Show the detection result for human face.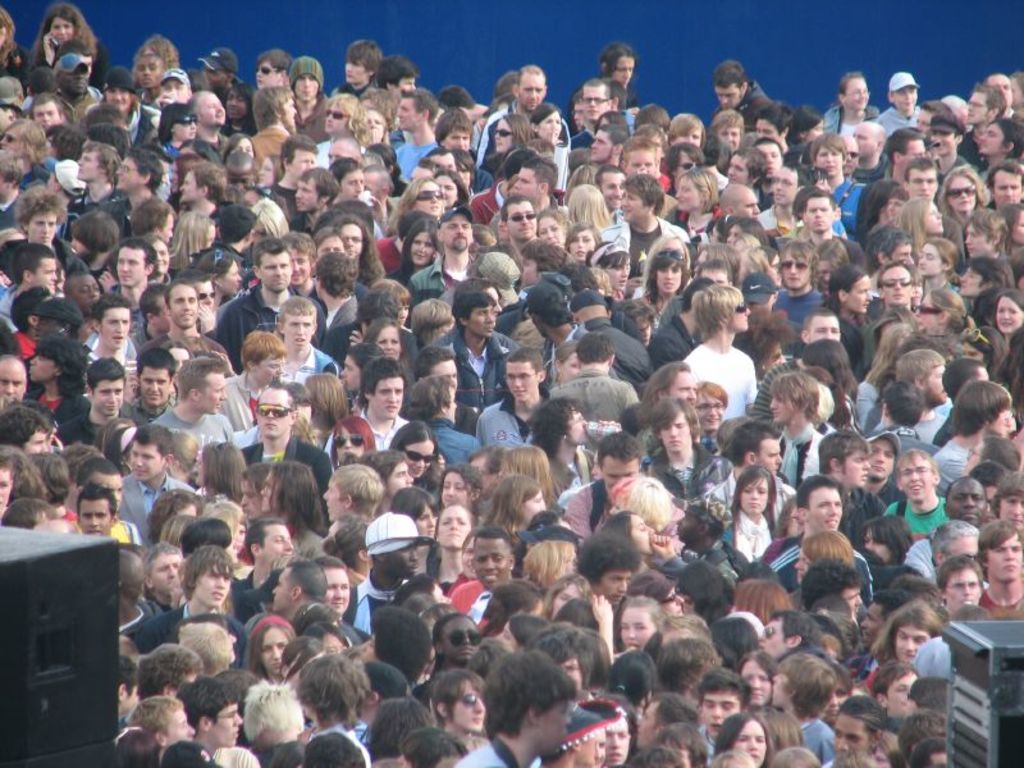
crop(845, 451, 863, 481).
